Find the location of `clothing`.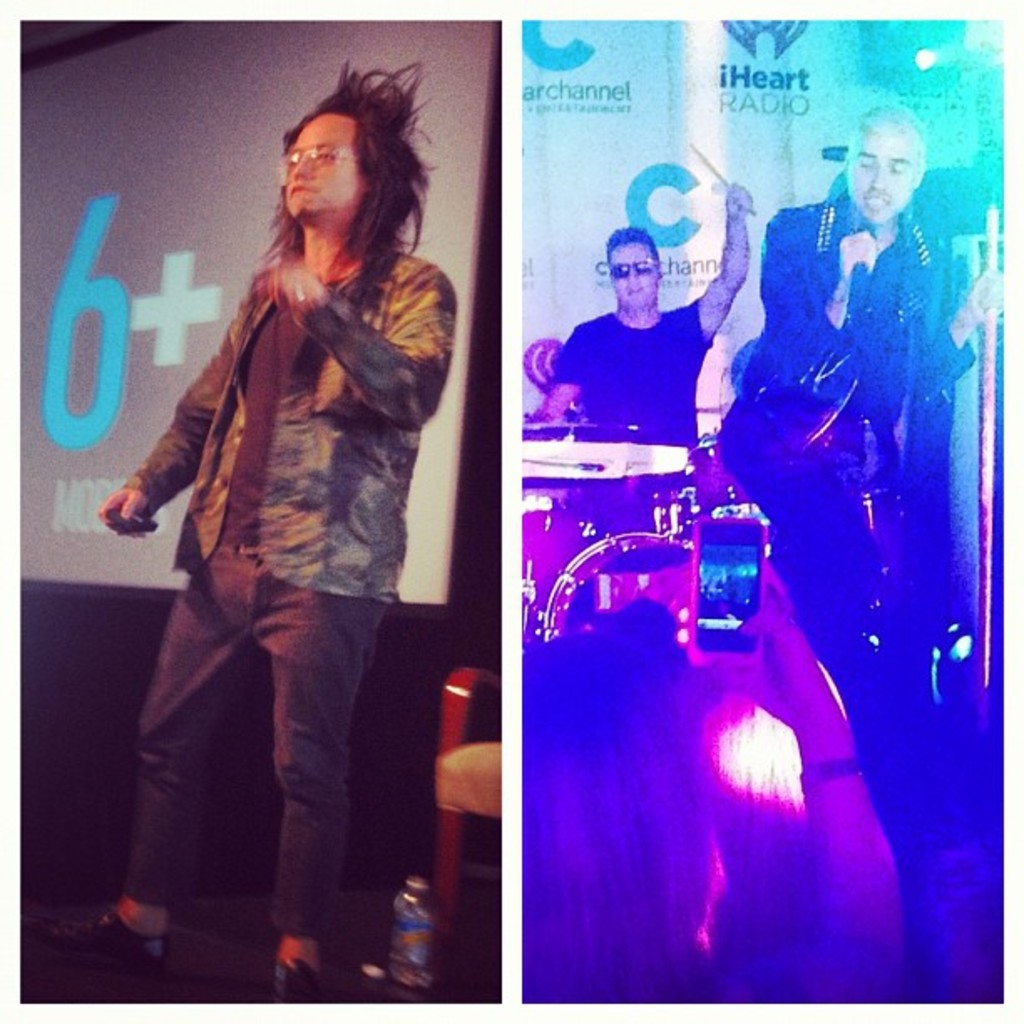
Location: 547 296 738 467.
